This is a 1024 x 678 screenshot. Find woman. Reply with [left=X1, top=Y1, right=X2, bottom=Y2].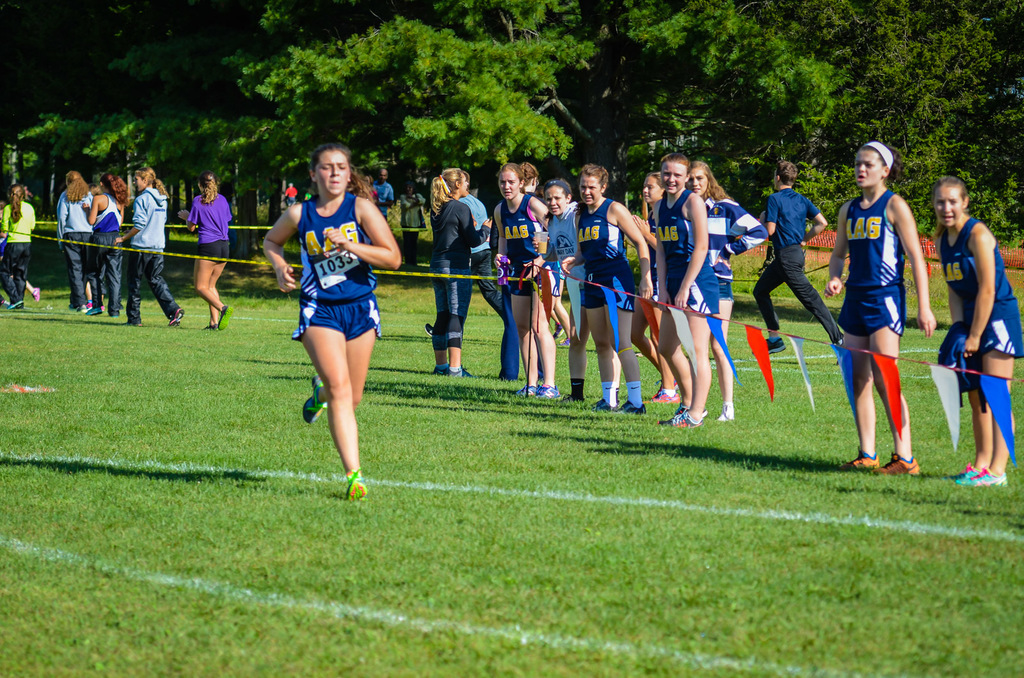
[left=561, top=162, right=656, bottom=418].
